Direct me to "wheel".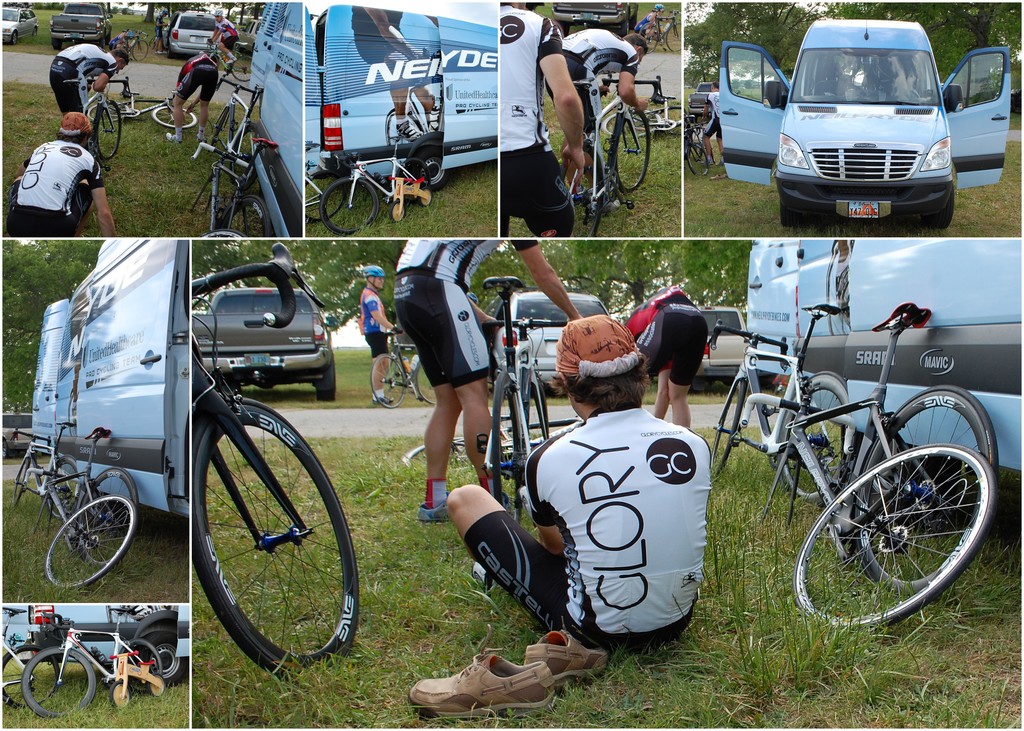
Direction: 22,648,96,718.
